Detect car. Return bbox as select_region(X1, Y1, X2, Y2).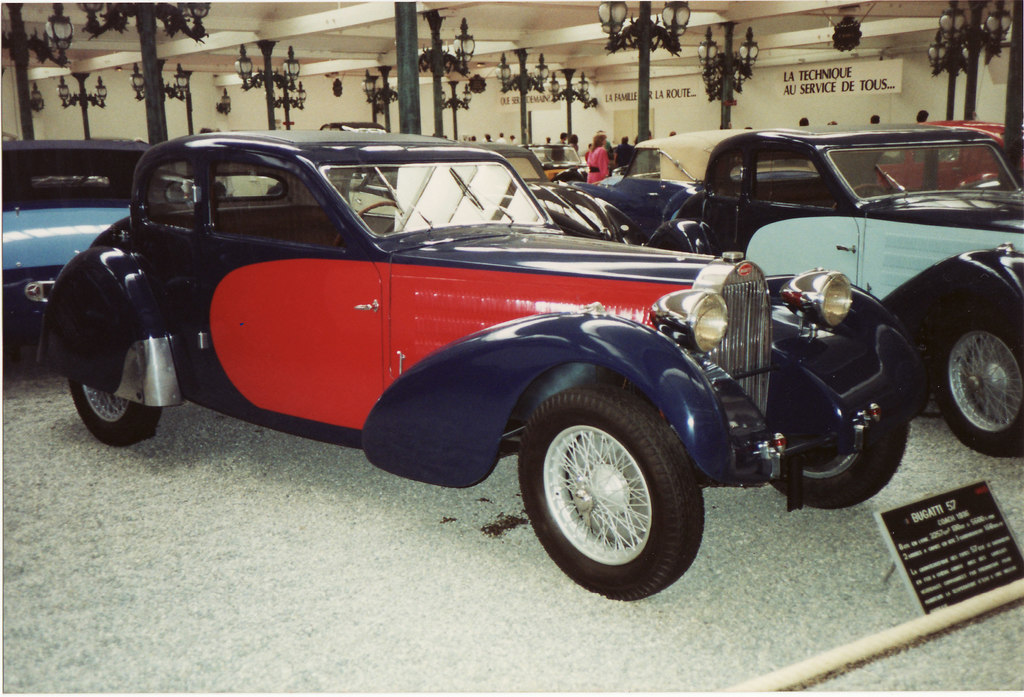
select_region(585, 127, 1023, 454).
